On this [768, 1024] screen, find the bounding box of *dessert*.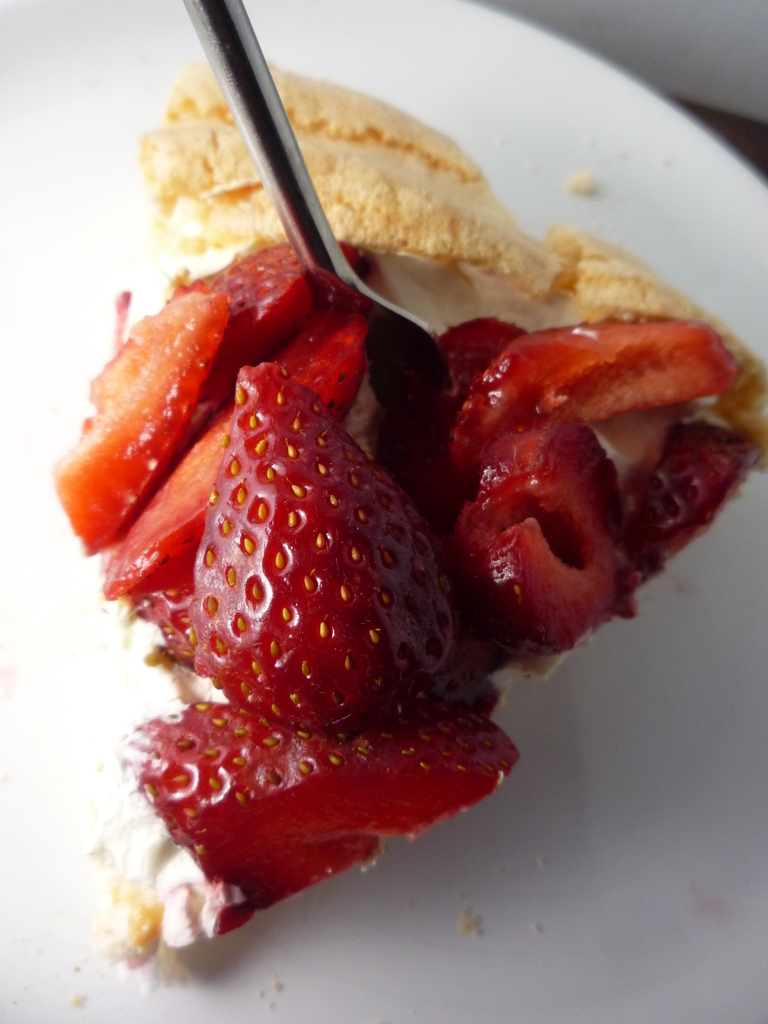
Bounding box: crop(52, 115, 735, 945).
